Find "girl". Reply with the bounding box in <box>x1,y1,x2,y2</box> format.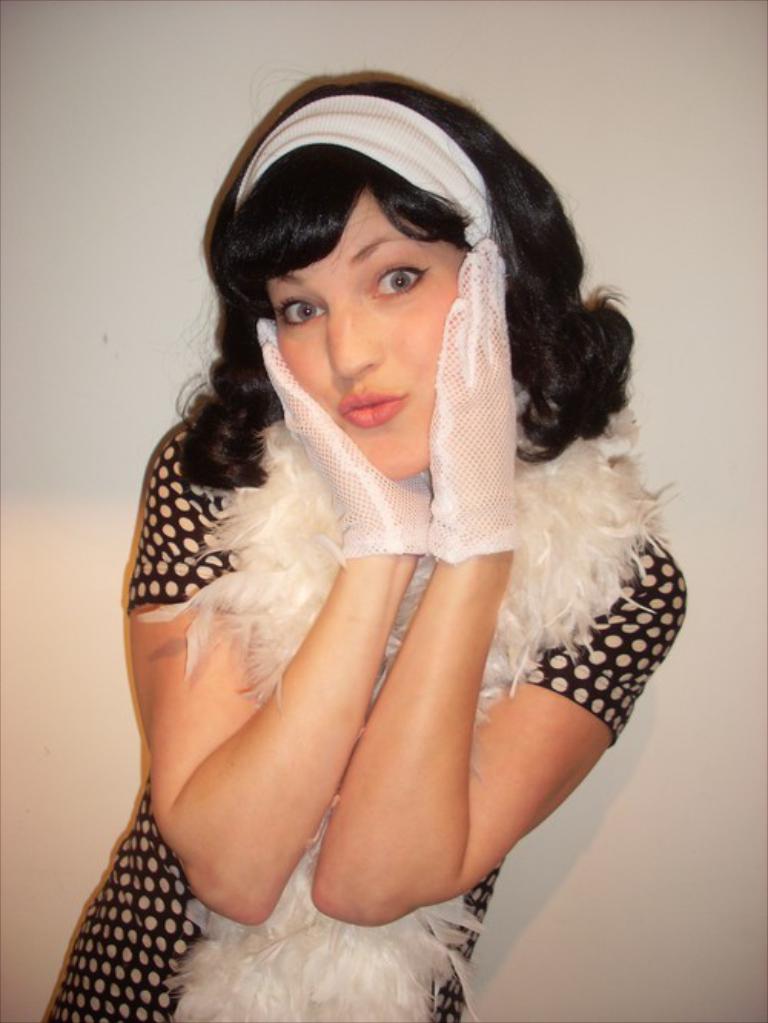
<box>40,58,690,1021</box>.
